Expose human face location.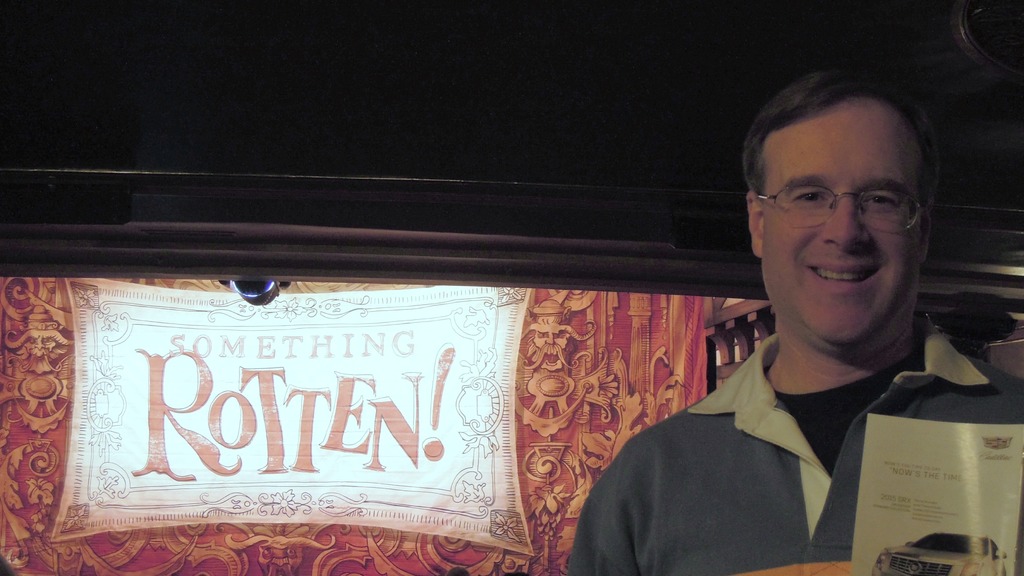
Exposed at 760,99,917,351.
